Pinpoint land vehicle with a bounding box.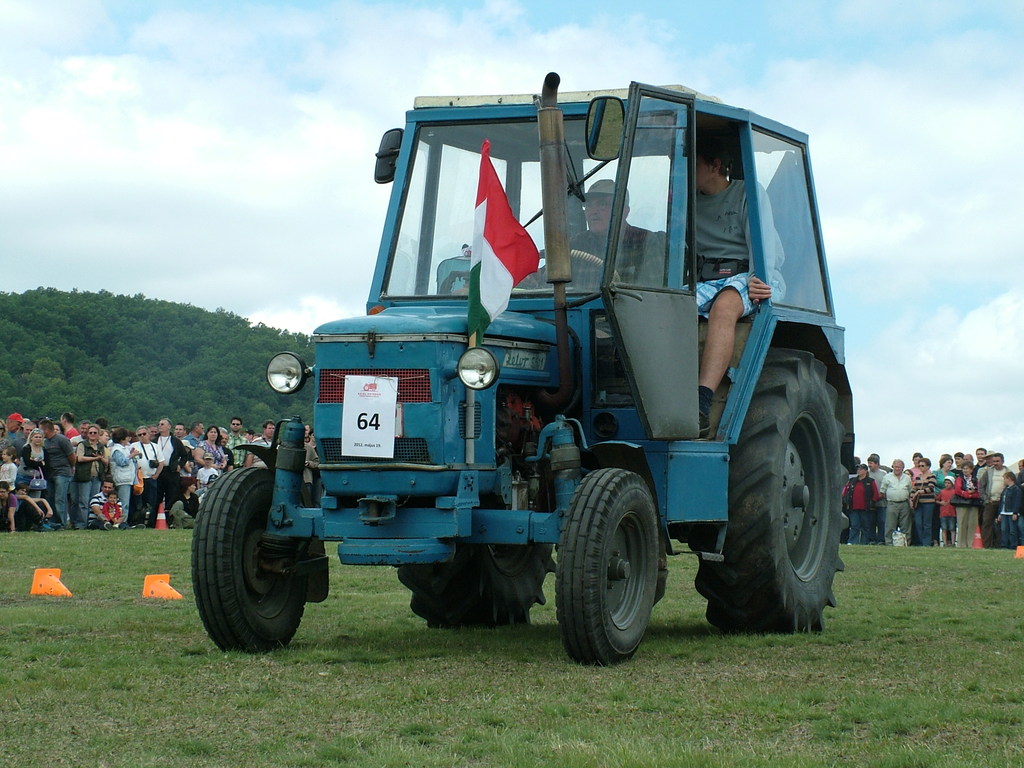
pyautogui.locateOnScreen(191, 69, 856, 664).
